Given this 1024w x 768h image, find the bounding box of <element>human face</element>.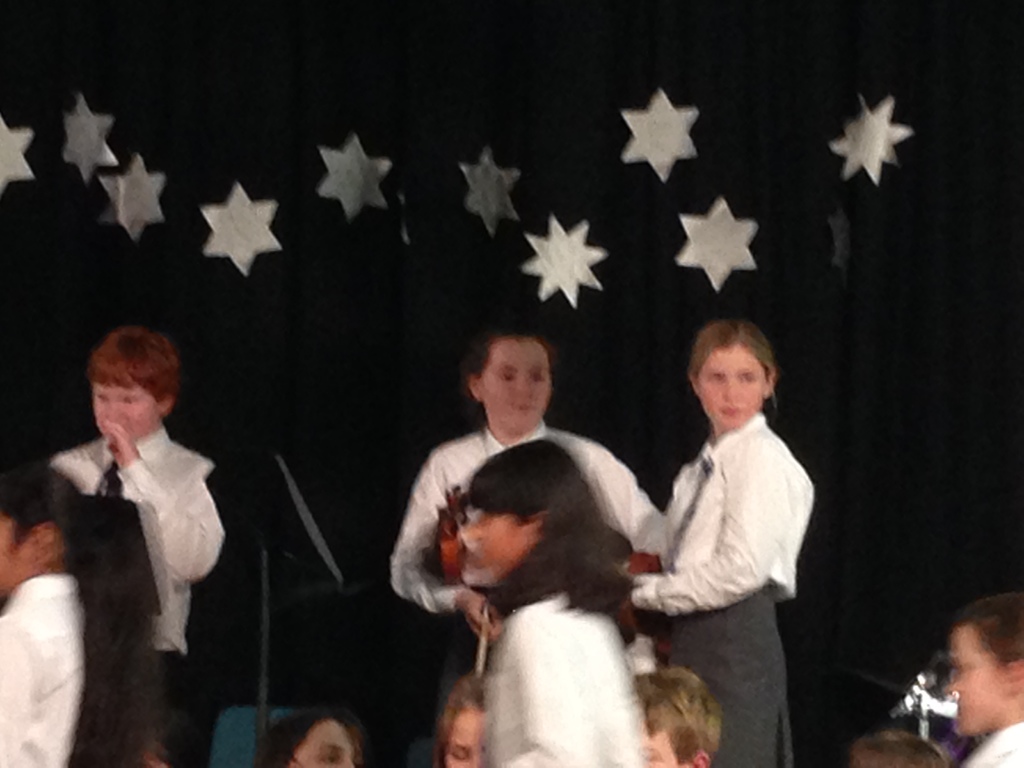
Rect(483, 338, 547, 440).
